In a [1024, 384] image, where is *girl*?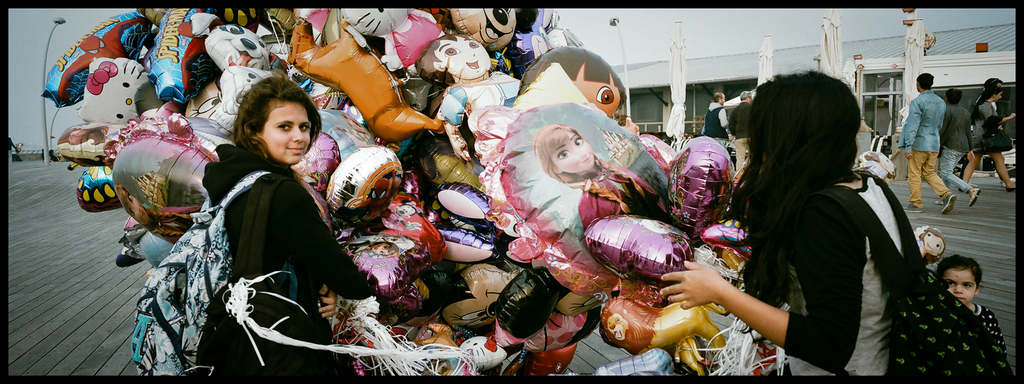
<box>531,127,670,232</box>.
